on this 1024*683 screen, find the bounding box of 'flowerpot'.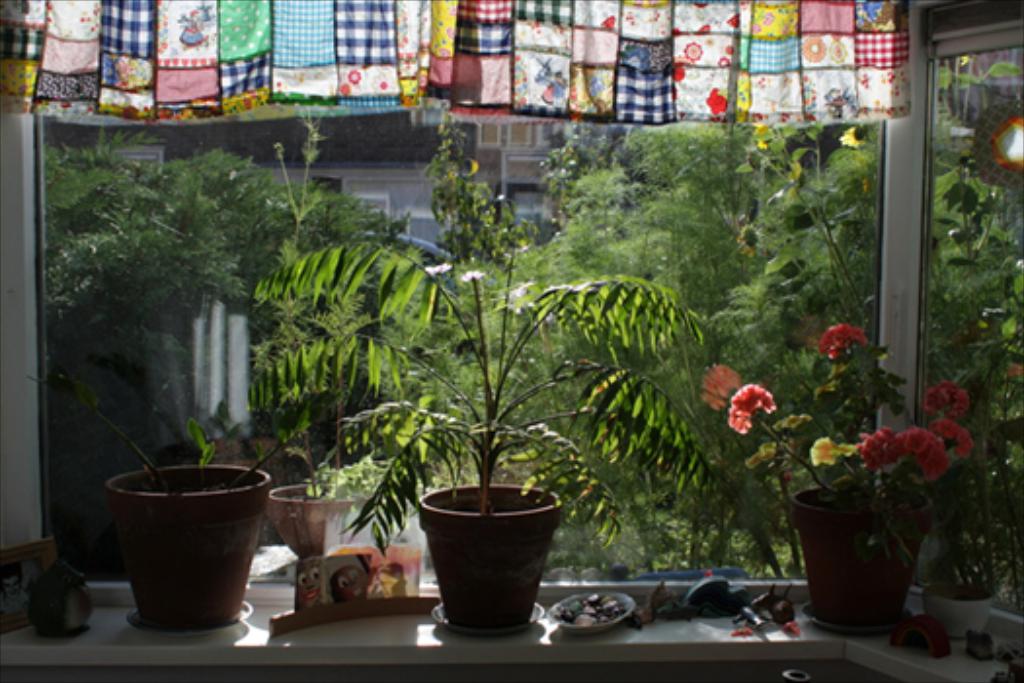
Bounding box: BBox(101, 445, 263, 636).
